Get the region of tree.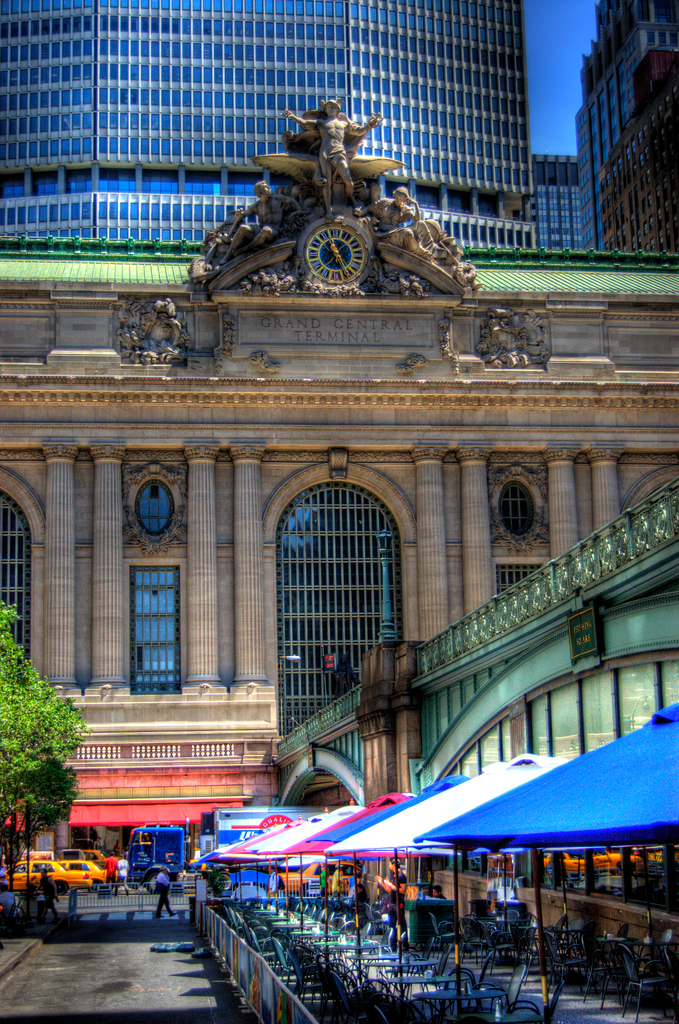
(1,644,84,869).
